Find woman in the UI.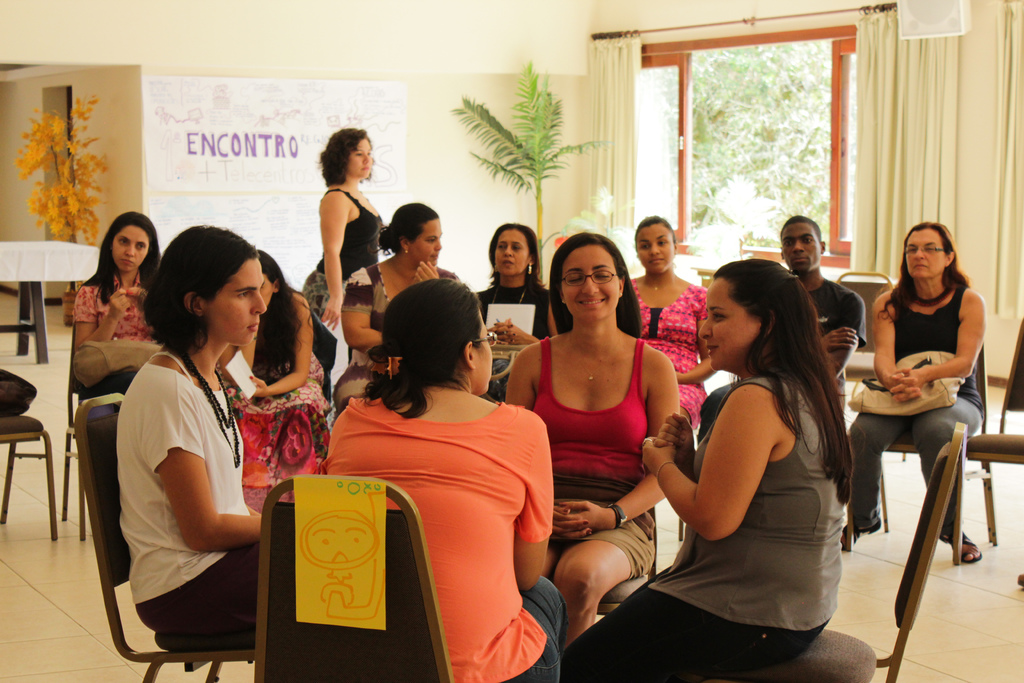
UI element at (625, 217, 729, 465).
